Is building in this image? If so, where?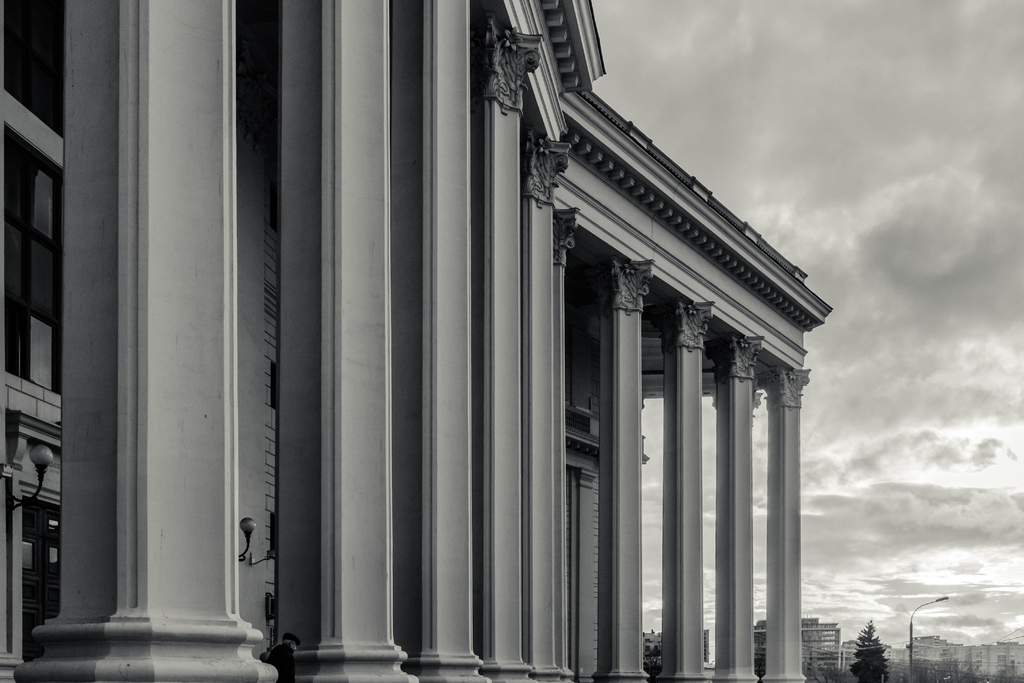
Yes, at Rect(0, 0, 833, 682).
